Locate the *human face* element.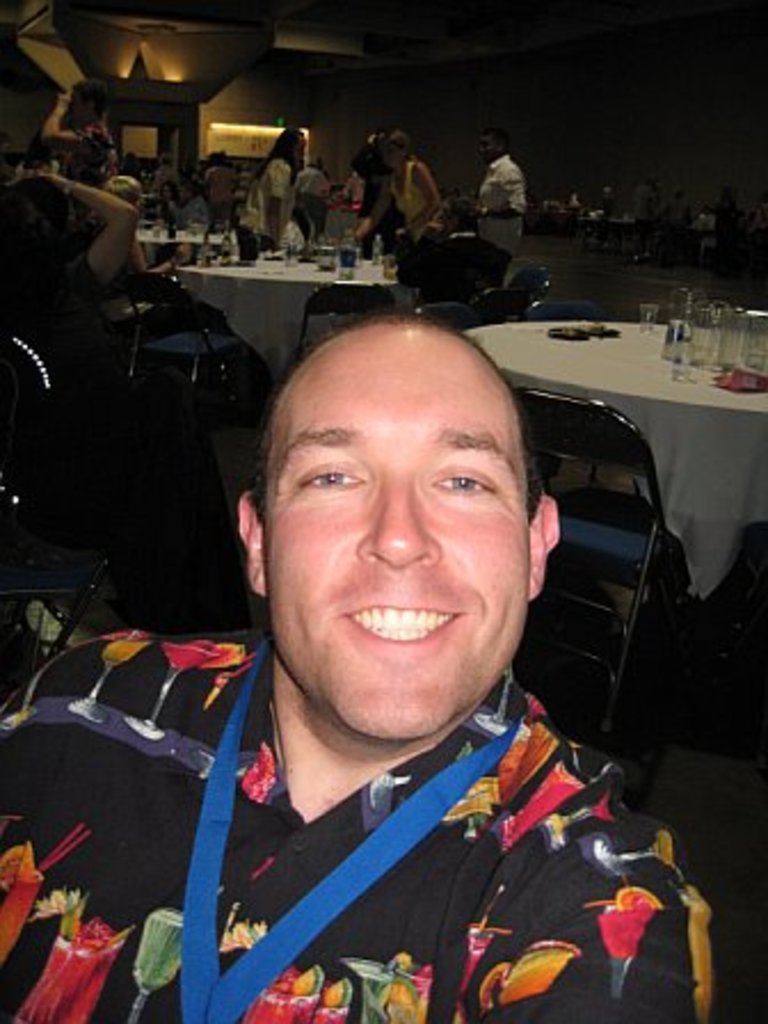
Element bbox: region(265, 347, 523, 736).
